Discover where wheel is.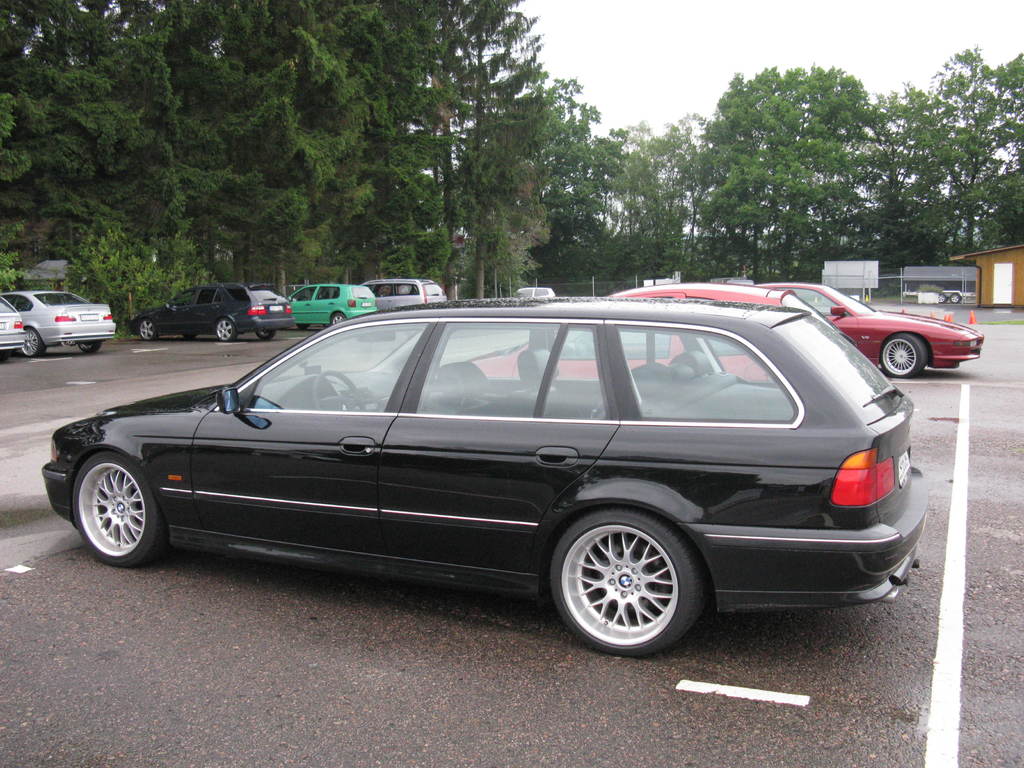
Discovered at [left=257, top=331, right=275, bottom=342].
